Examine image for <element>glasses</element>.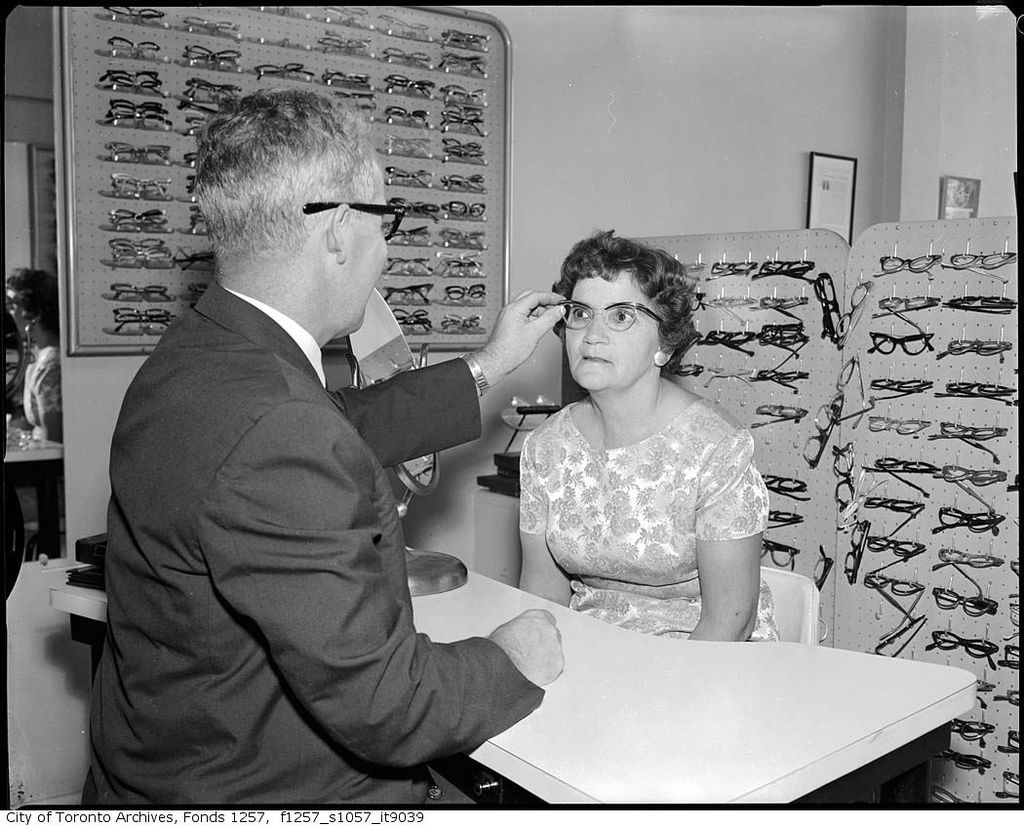
Examination result: region(108, 235, 167, 264).
